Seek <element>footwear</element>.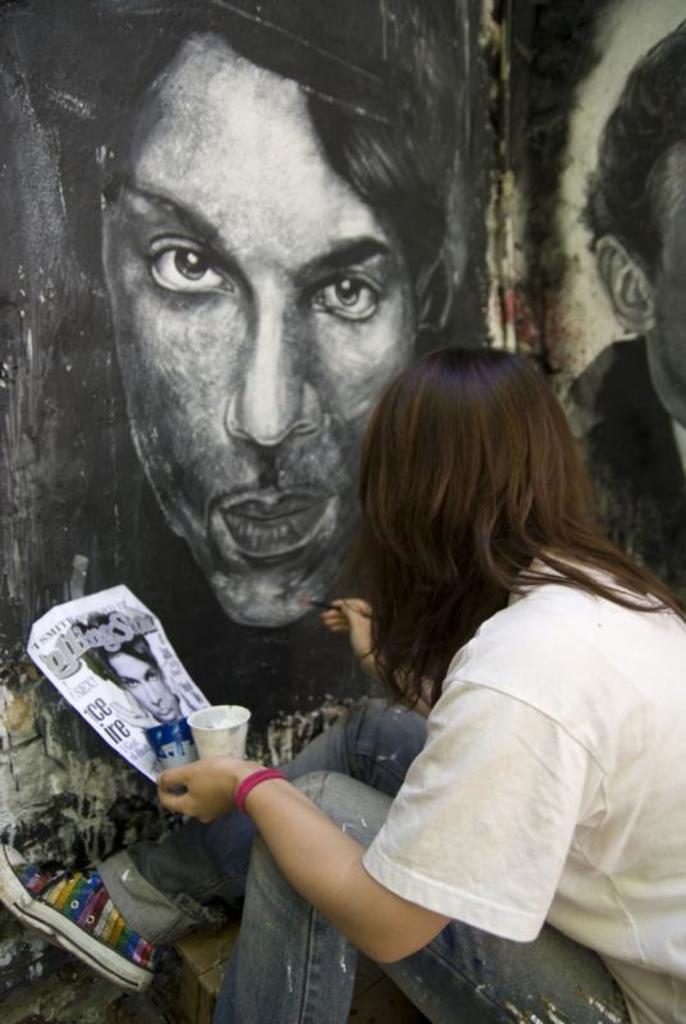
detection(0, 851, 164, 995).
